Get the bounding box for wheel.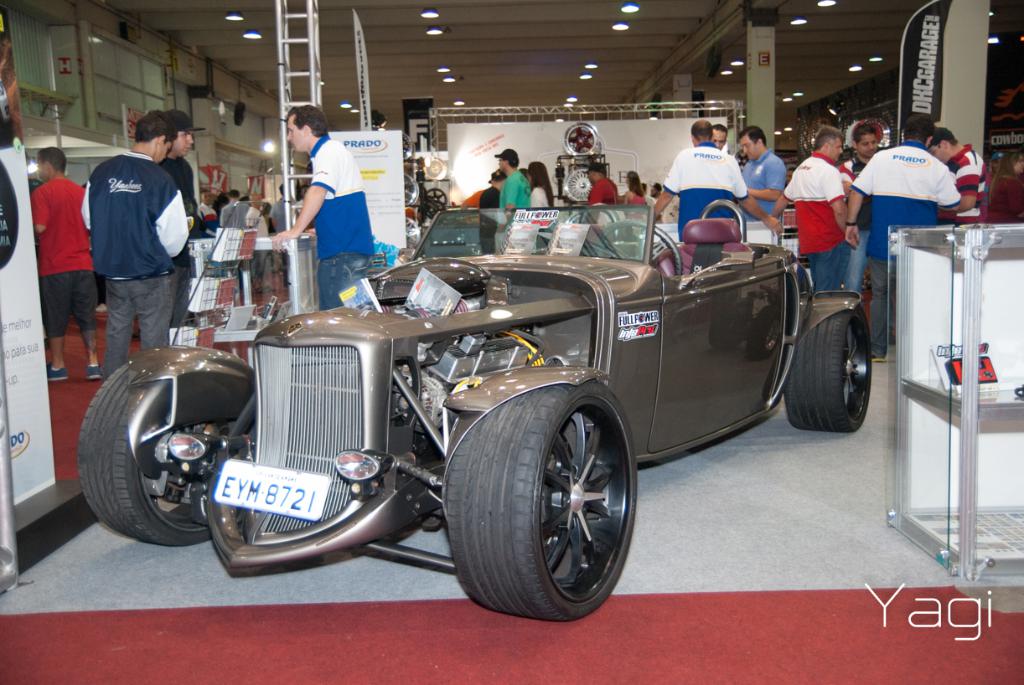
593,215,689,279.
